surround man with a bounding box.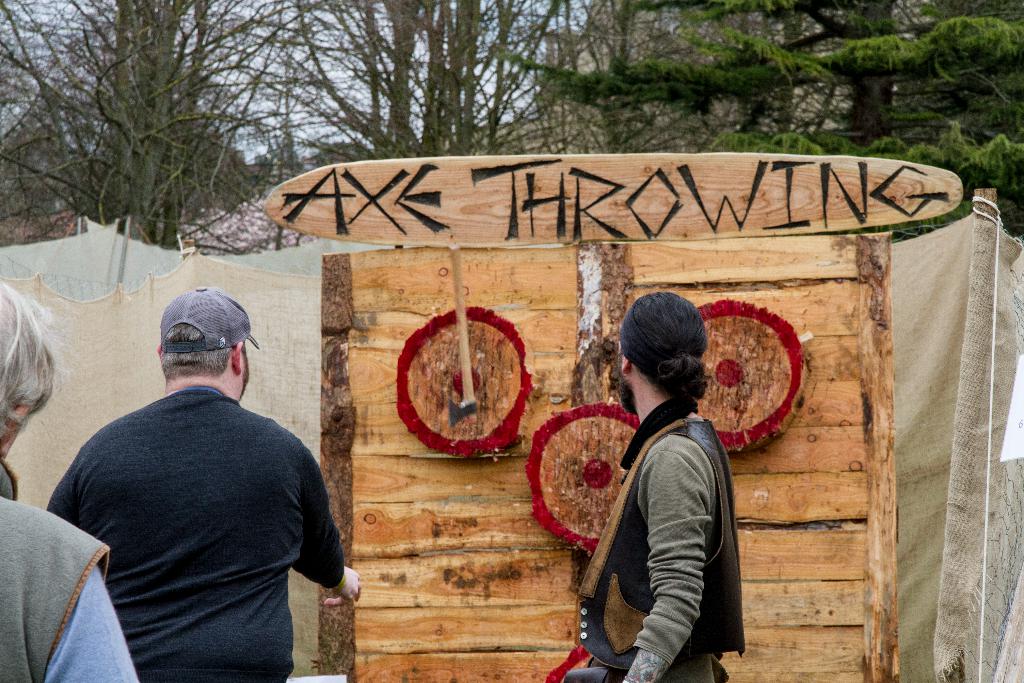
x1=38 y1=291 x2=358 y2=665.
